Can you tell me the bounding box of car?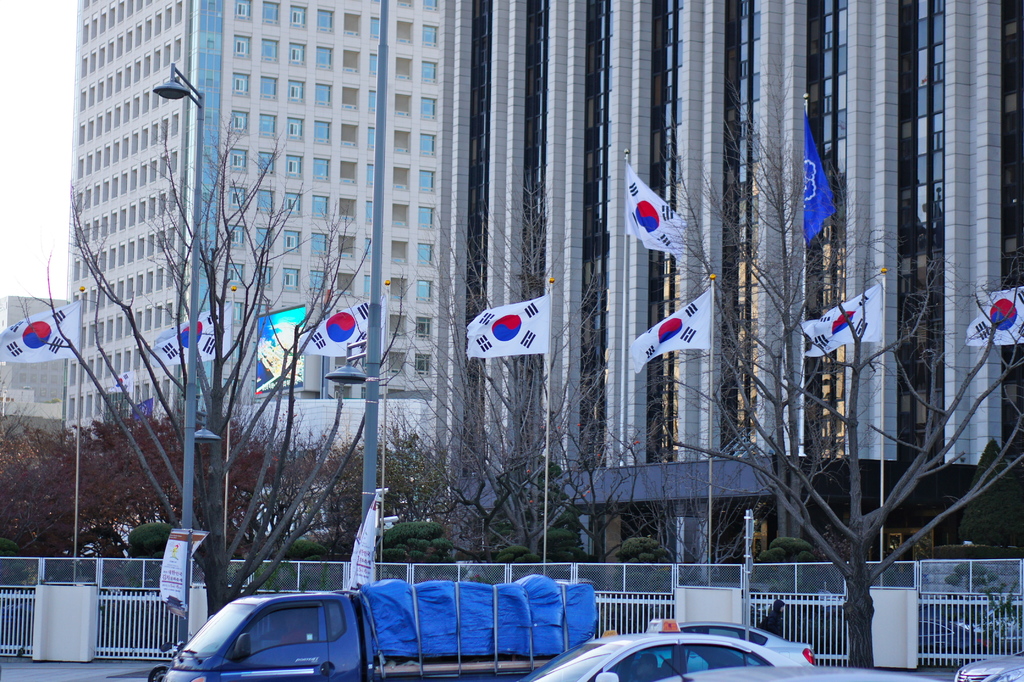
[520, 621, 818, 681].
